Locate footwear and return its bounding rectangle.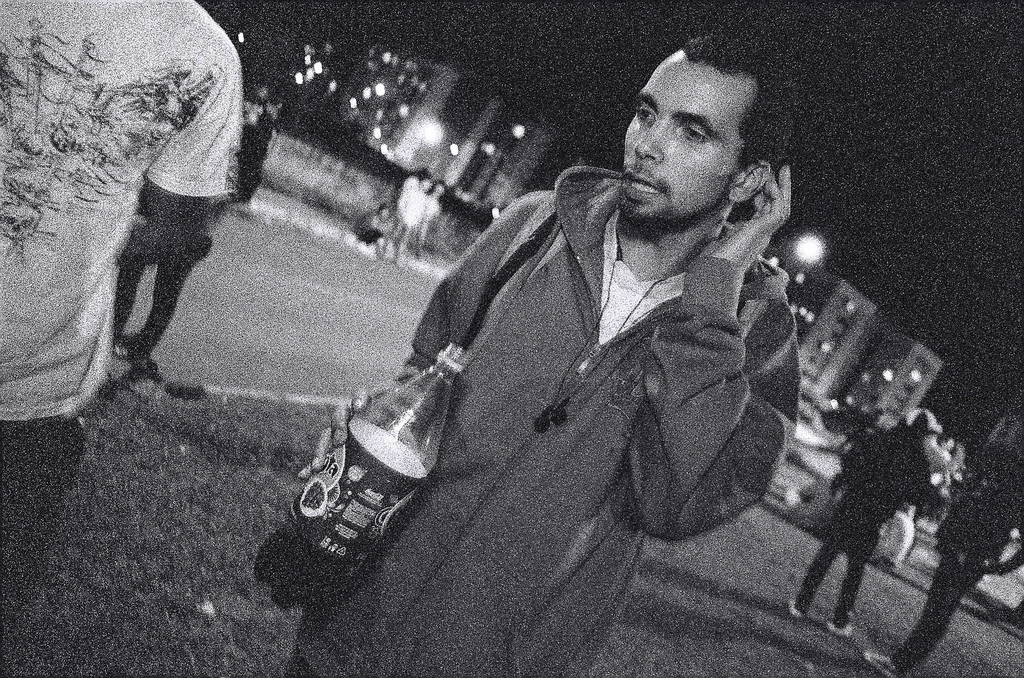
x1=788 y1=597 x2=803 y2=620.
